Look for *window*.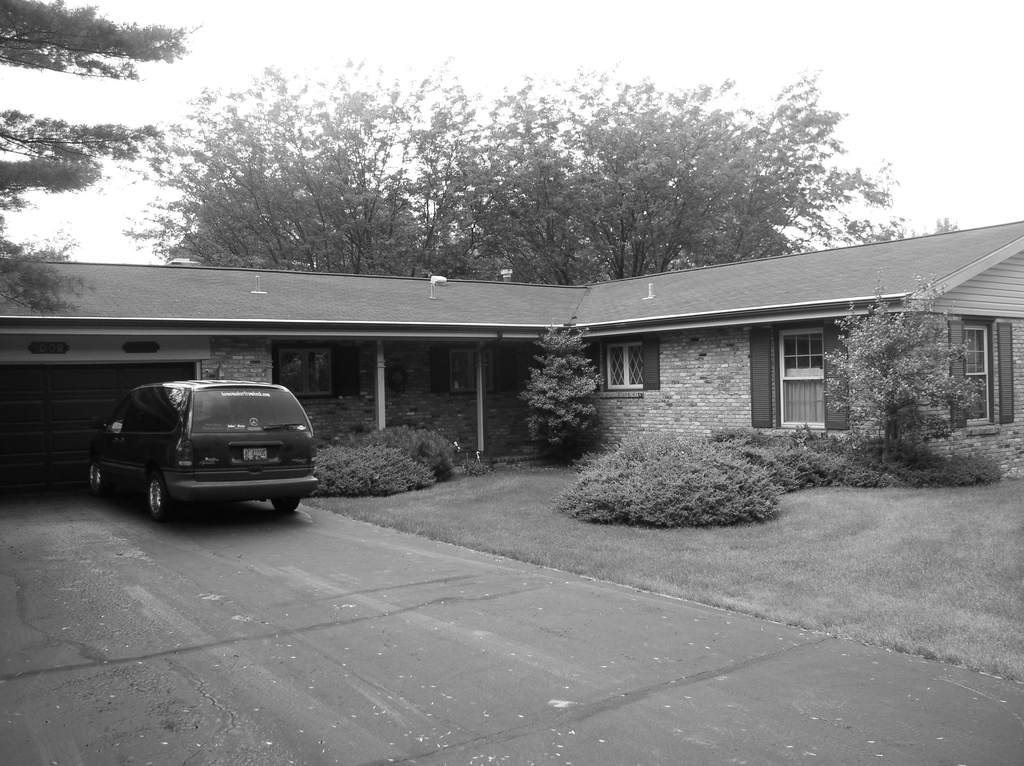
Found: (left=271, top=349, right=344, bottom=394).
